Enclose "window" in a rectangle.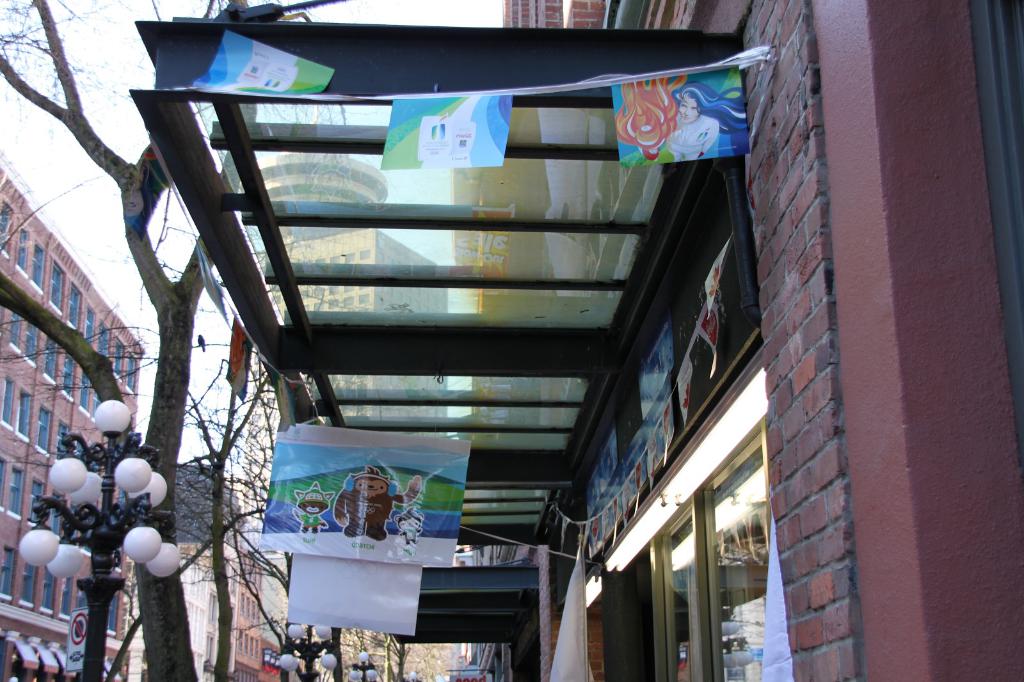
9, 313, 24, 353.
